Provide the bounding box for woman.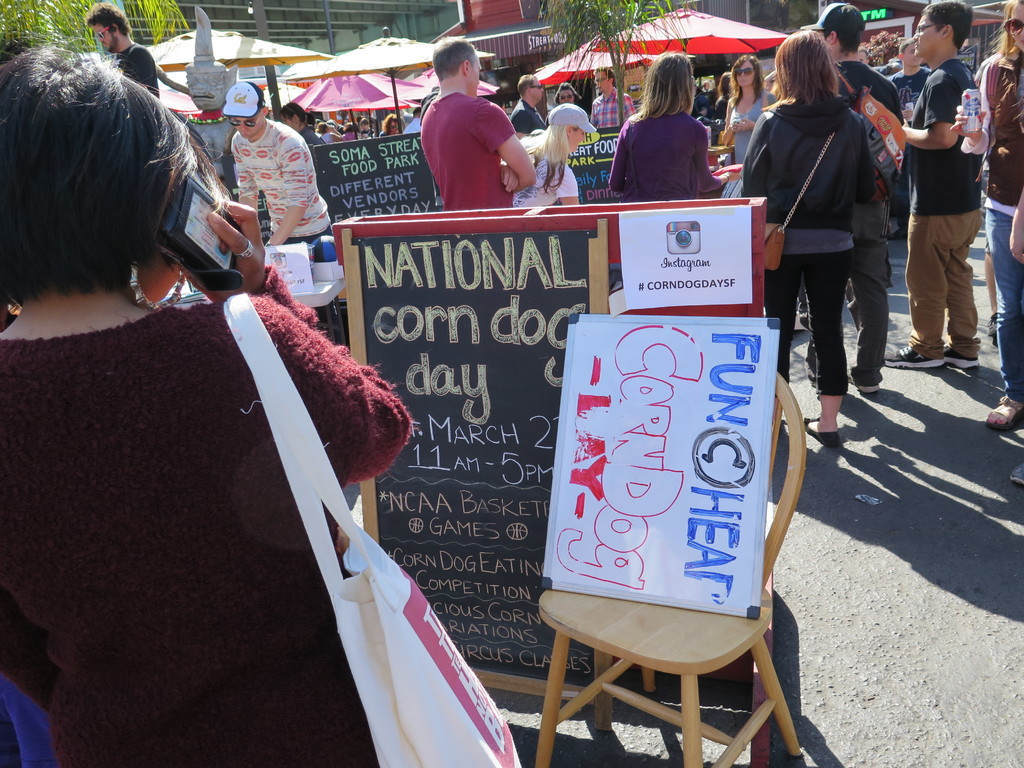
bbox(717, 53, 776, 182).
